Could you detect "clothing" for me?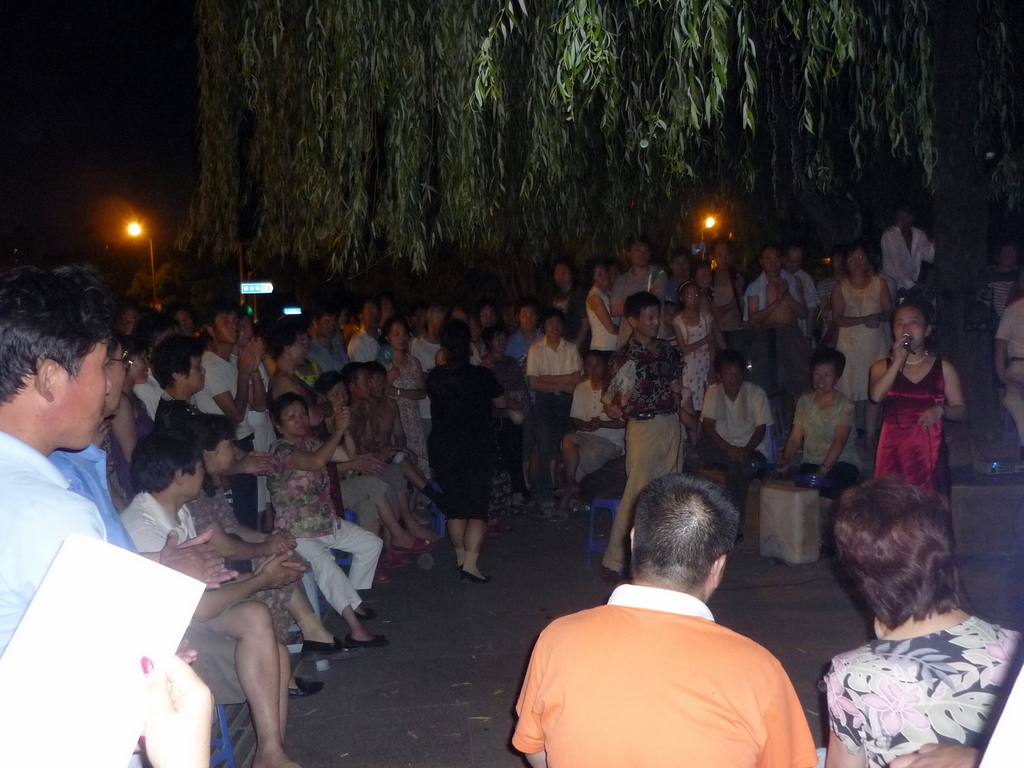
Detection result: bbox=[508, 325, 542, 373].
